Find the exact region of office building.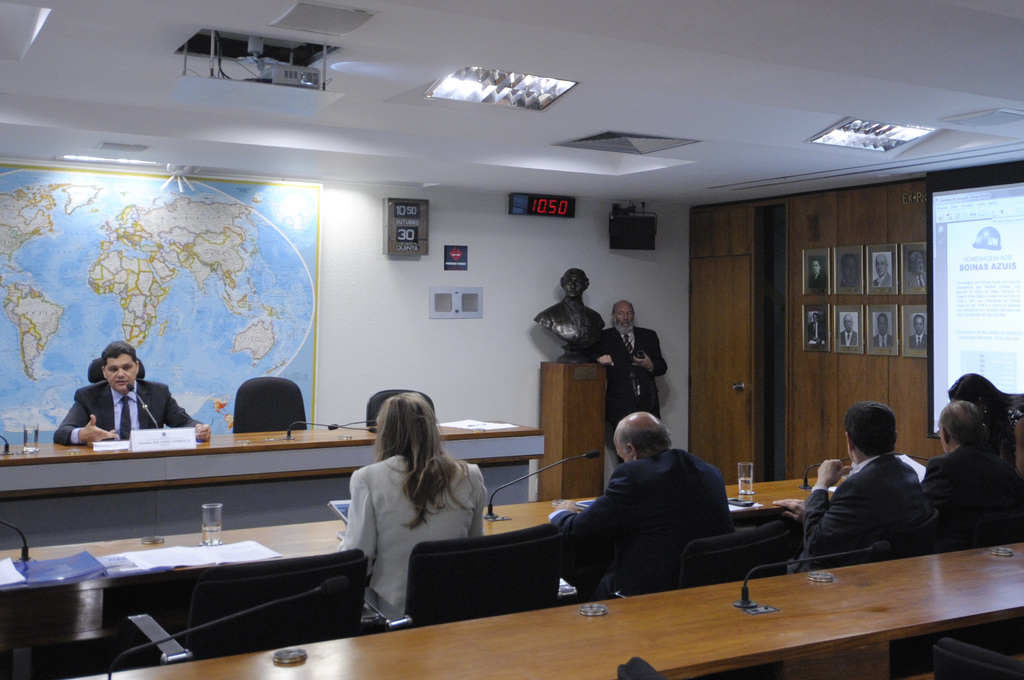
Exact region: select_region(0, 56, 947, 679).
